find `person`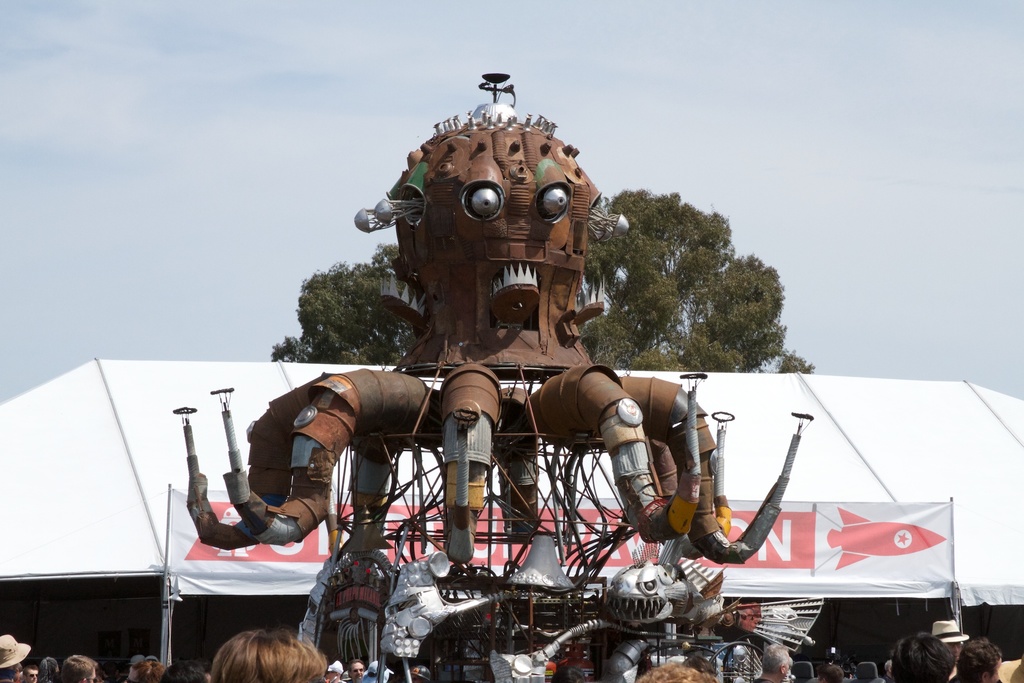
336/650/381/682
